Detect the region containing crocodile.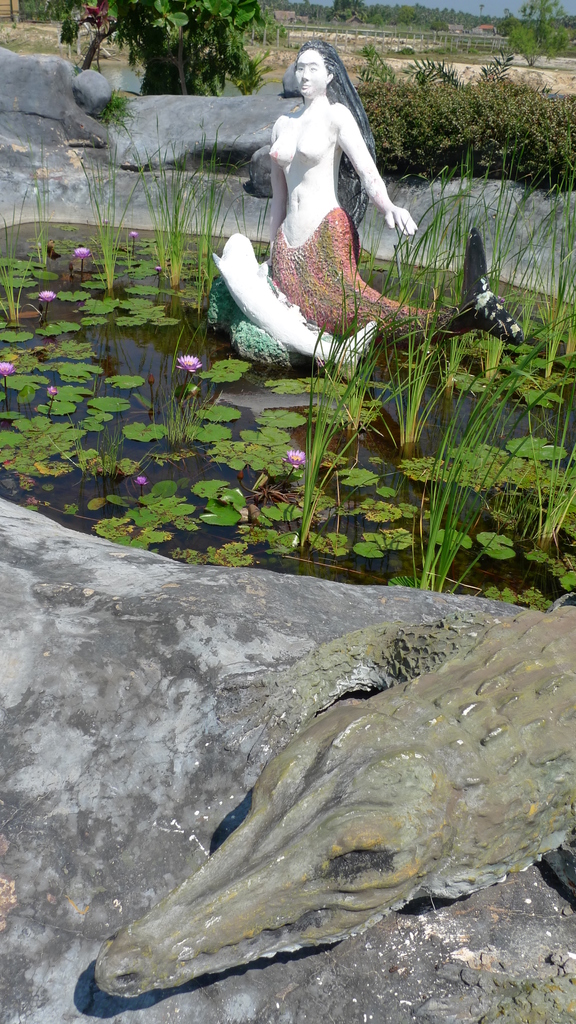
[84, 608, 575, 998].
